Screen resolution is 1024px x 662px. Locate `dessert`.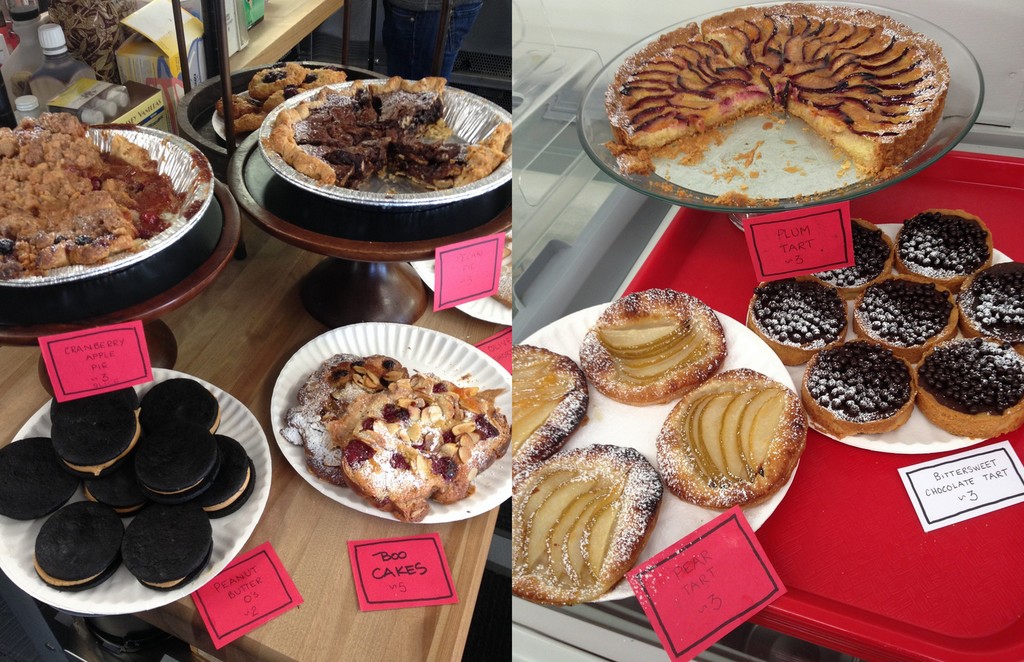
left=508, top=441, right=658, bottom=609.
